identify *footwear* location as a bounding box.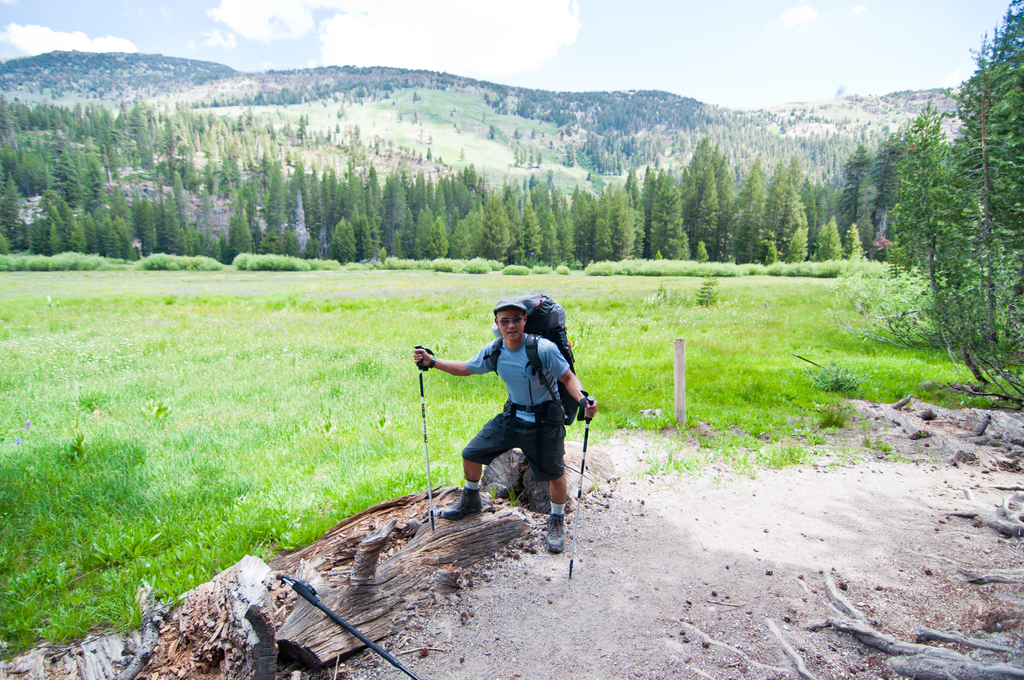
(left=545, top=514, right=565, bottom=555).
